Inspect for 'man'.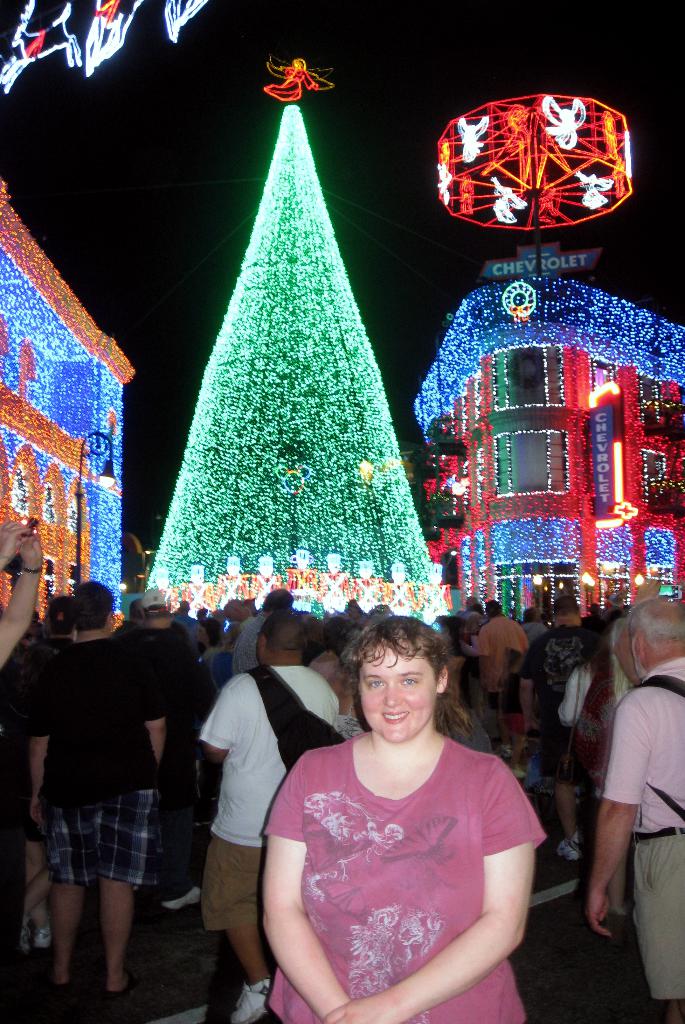
Inspection: x1=520, y1=593, x2=604, y2=860.
